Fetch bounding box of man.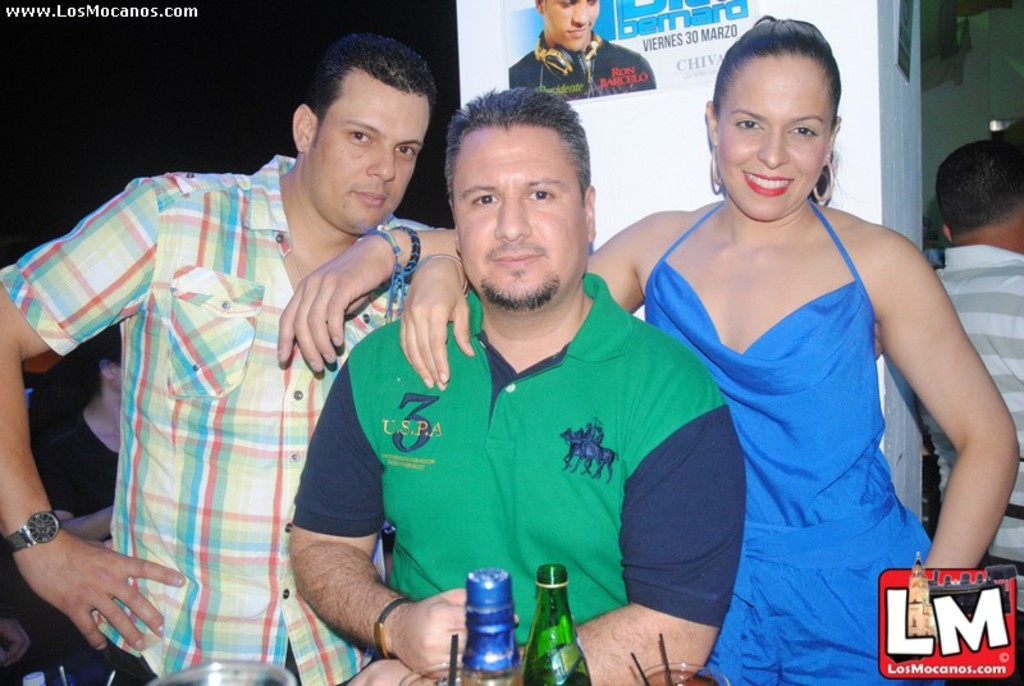
Bbox: (27,32,461,681).
